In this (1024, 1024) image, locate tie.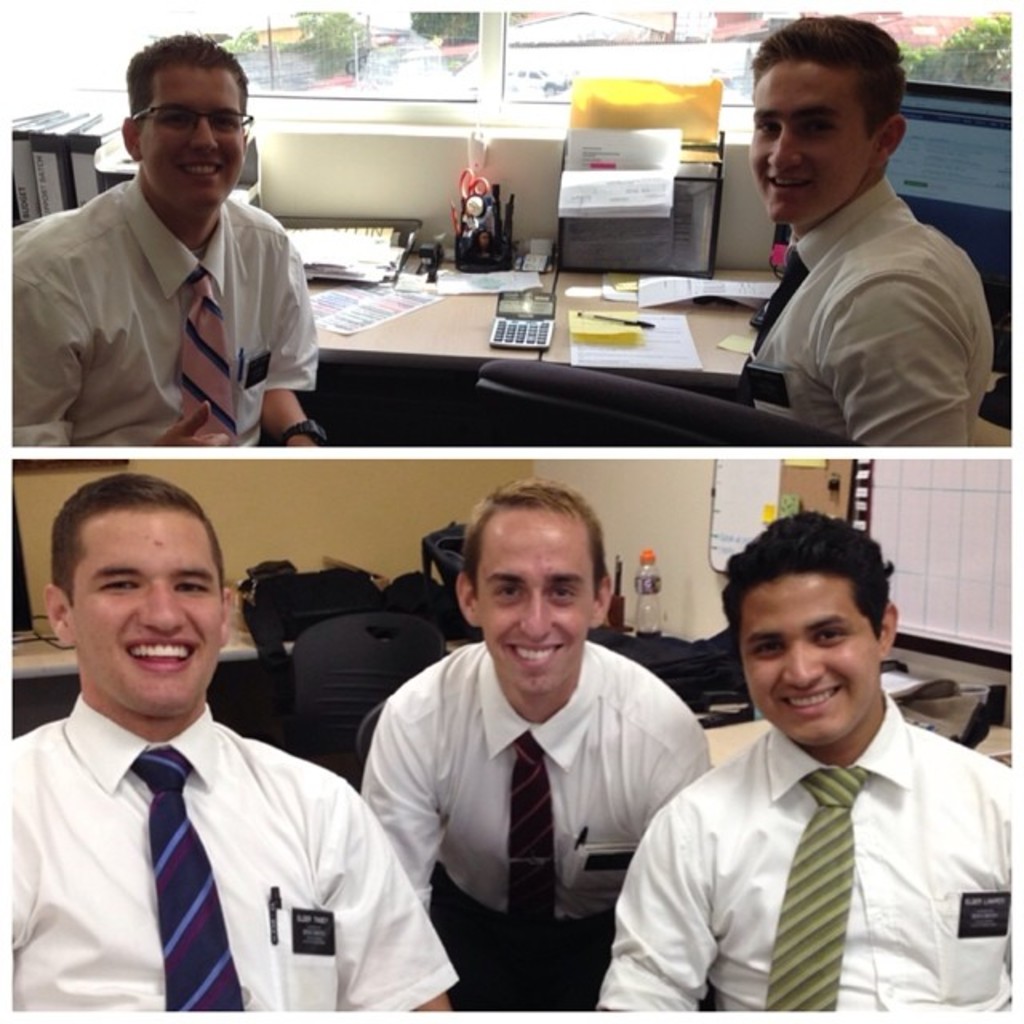
Bounding box: [left=738, top=248, right=811, bottom=386].
